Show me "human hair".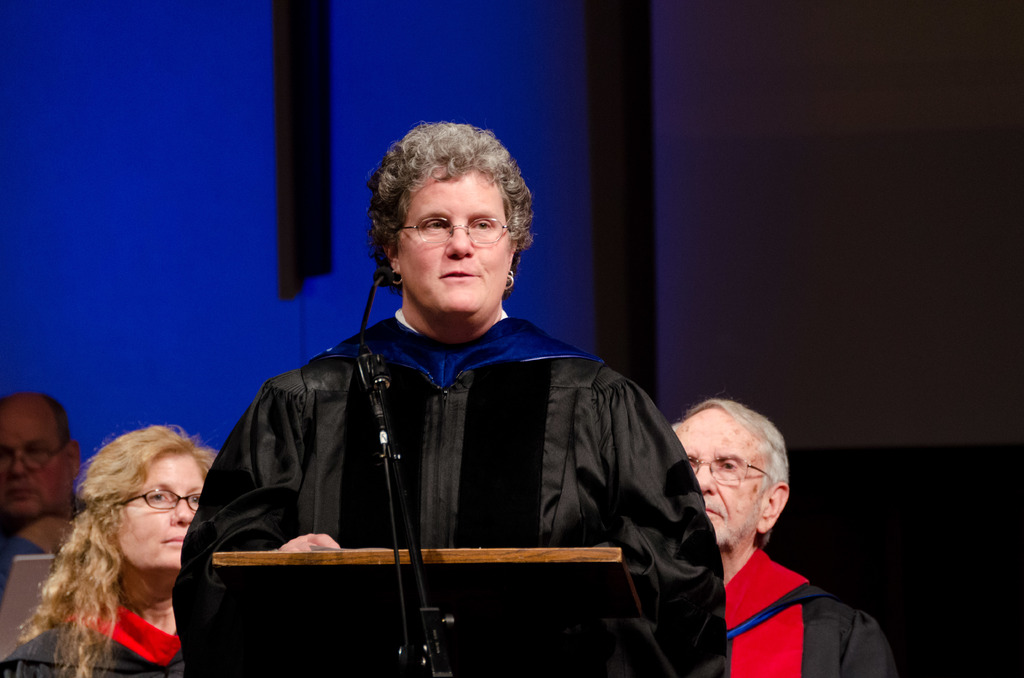
"human hair" is here: <bbox>44, 393, 76, 442</bbox>.
